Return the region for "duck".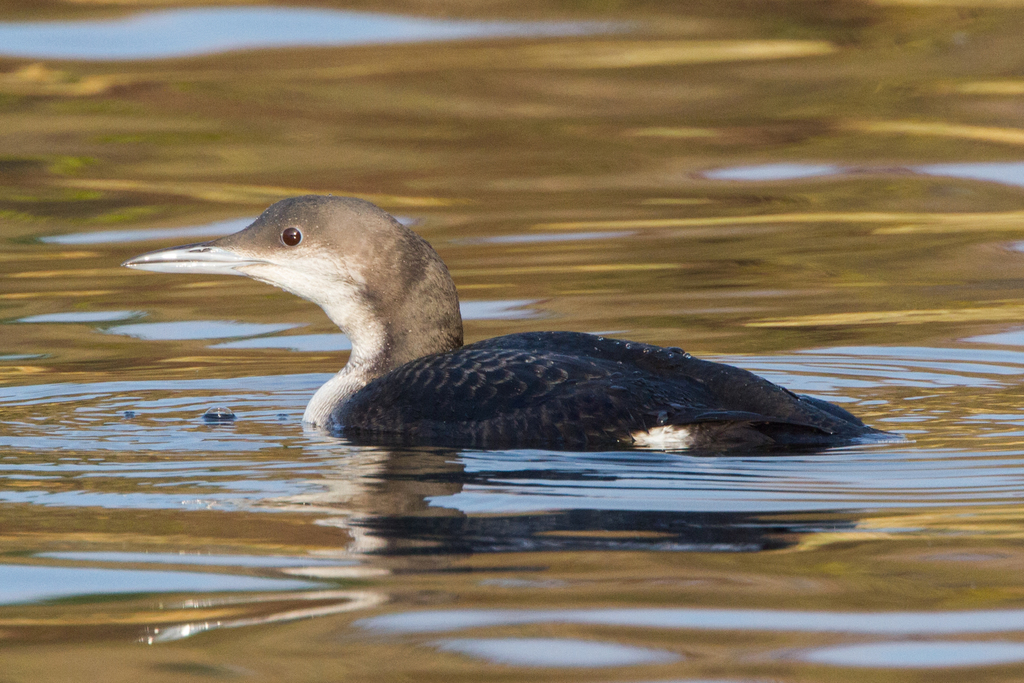
detection(150, 204, 904, 457).
